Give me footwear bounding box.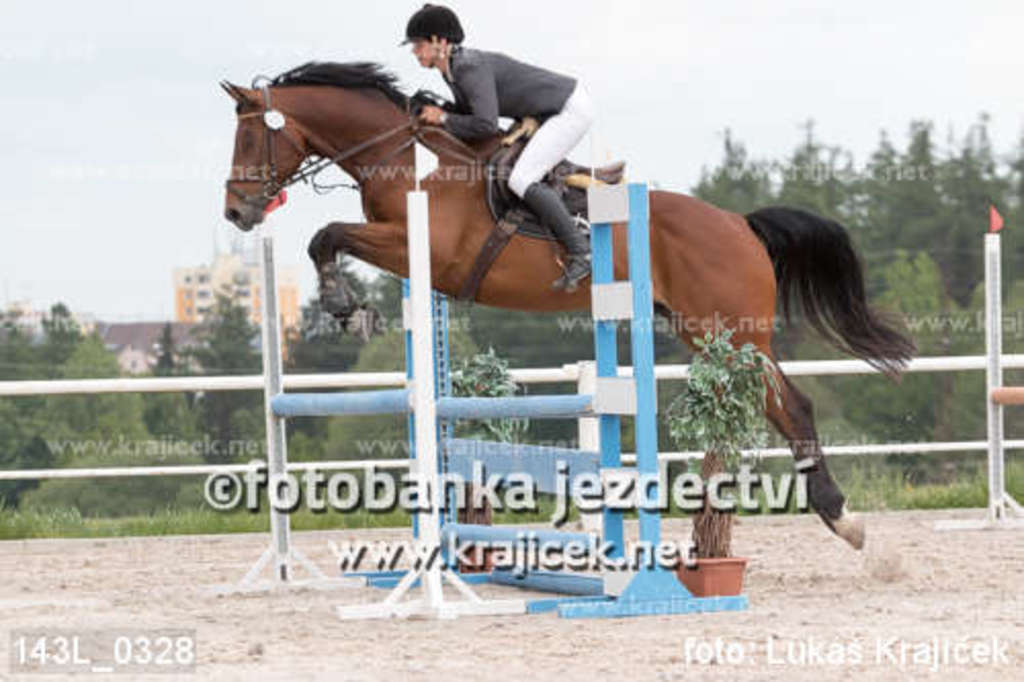
rect(549, 246, 590, 293).
